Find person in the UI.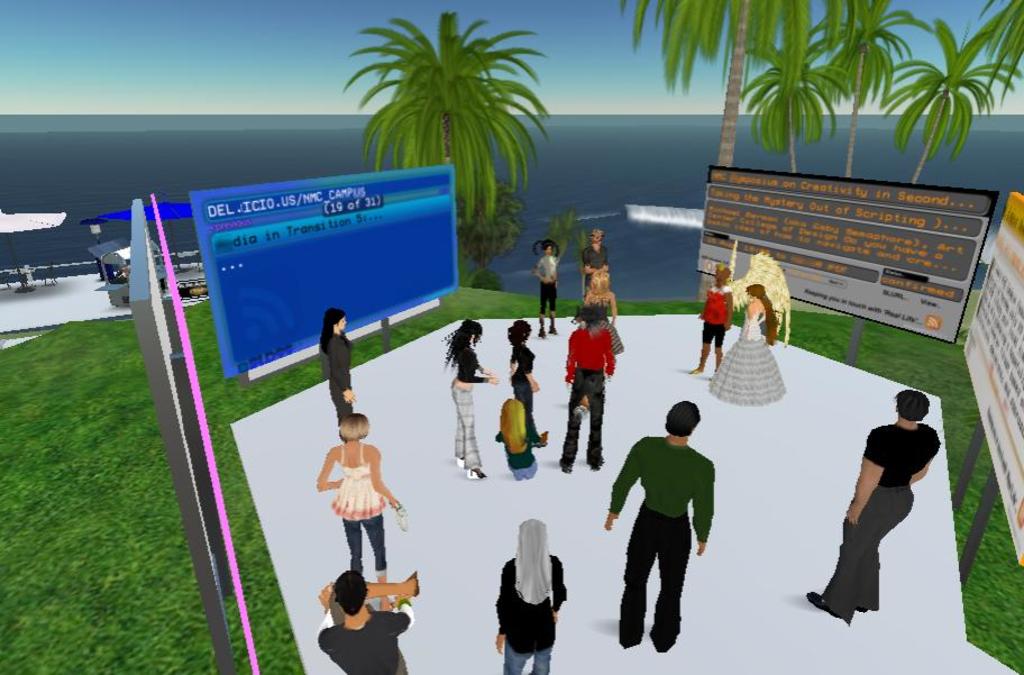
UI element at <box>704,285,793,396</box>.
